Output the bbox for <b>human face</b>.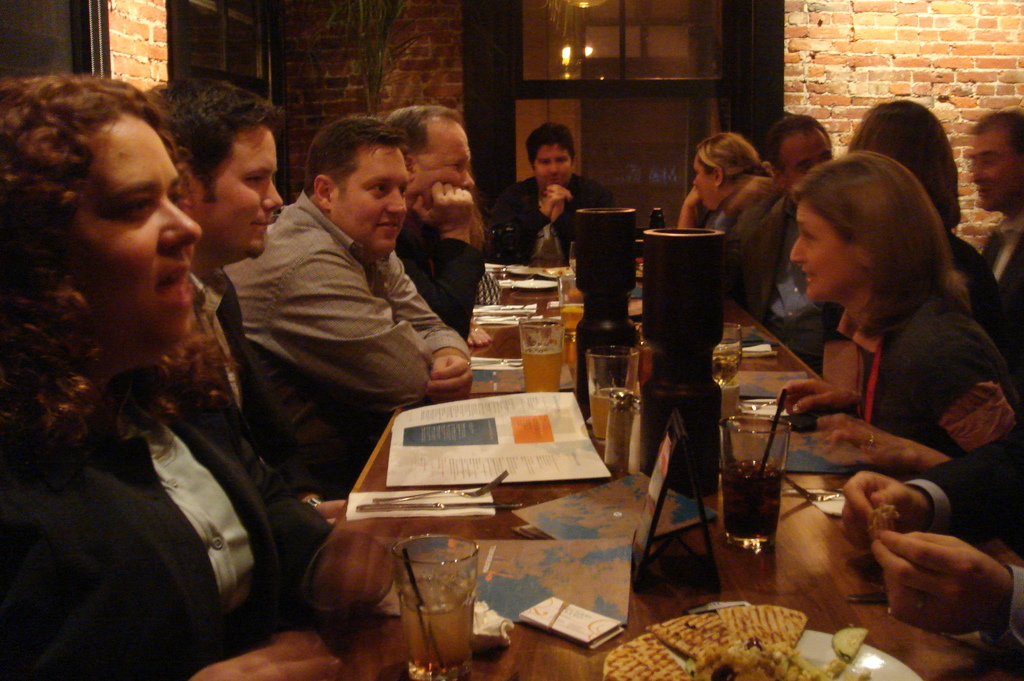
337, 149, 410, 252.
